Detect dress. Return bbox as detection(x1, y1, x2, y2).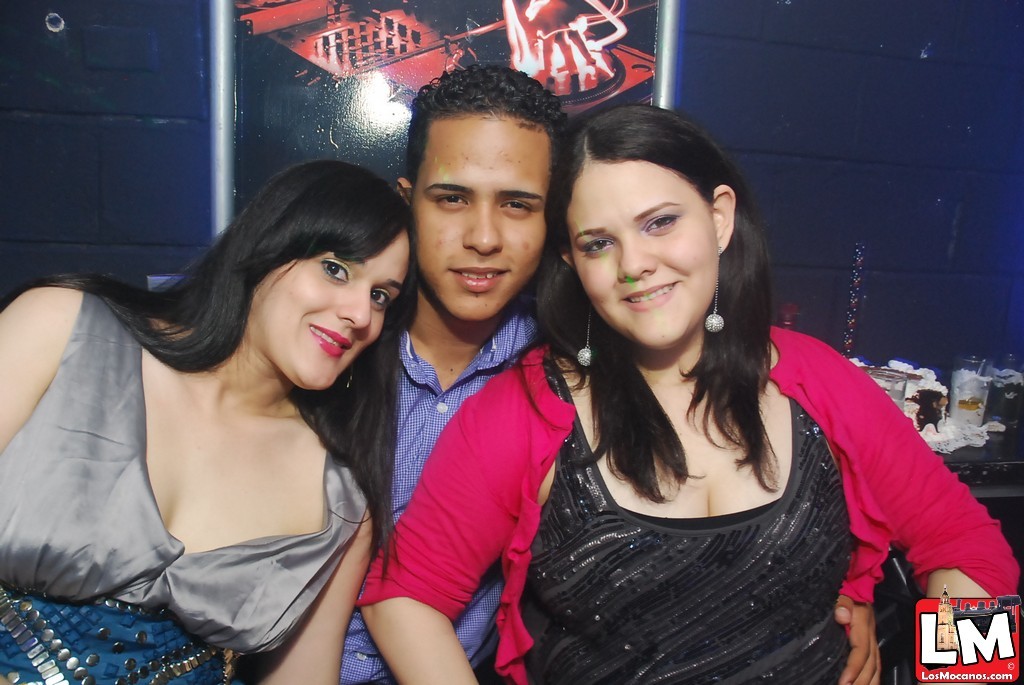
detection(0, 289, 369, 684).
